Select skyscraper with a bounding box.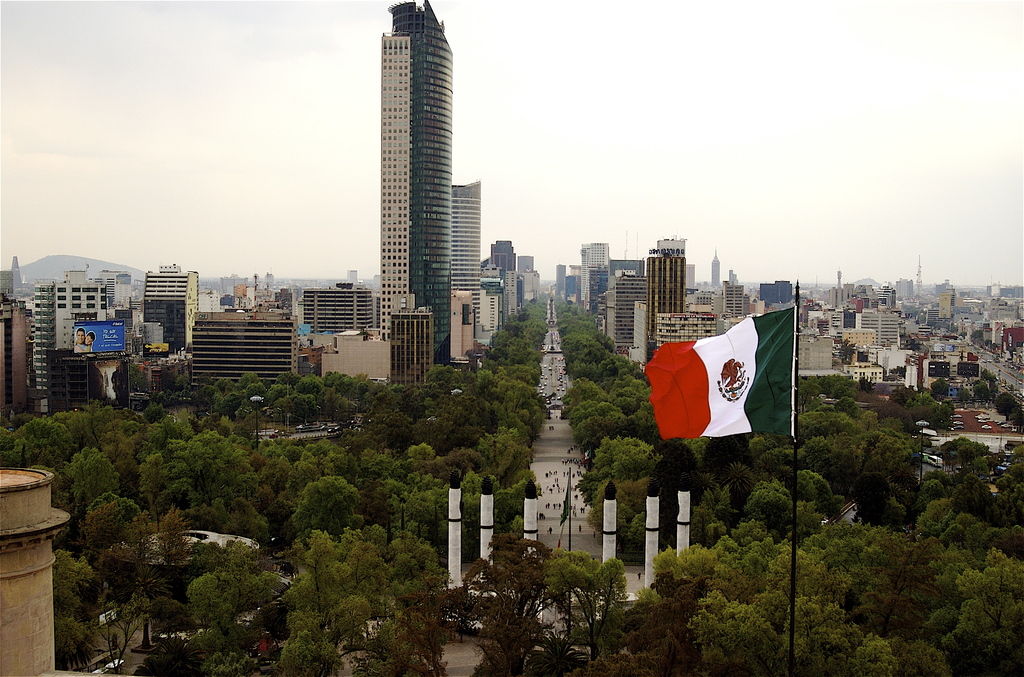
(left=380, top=0, right=452, bottom=367).
